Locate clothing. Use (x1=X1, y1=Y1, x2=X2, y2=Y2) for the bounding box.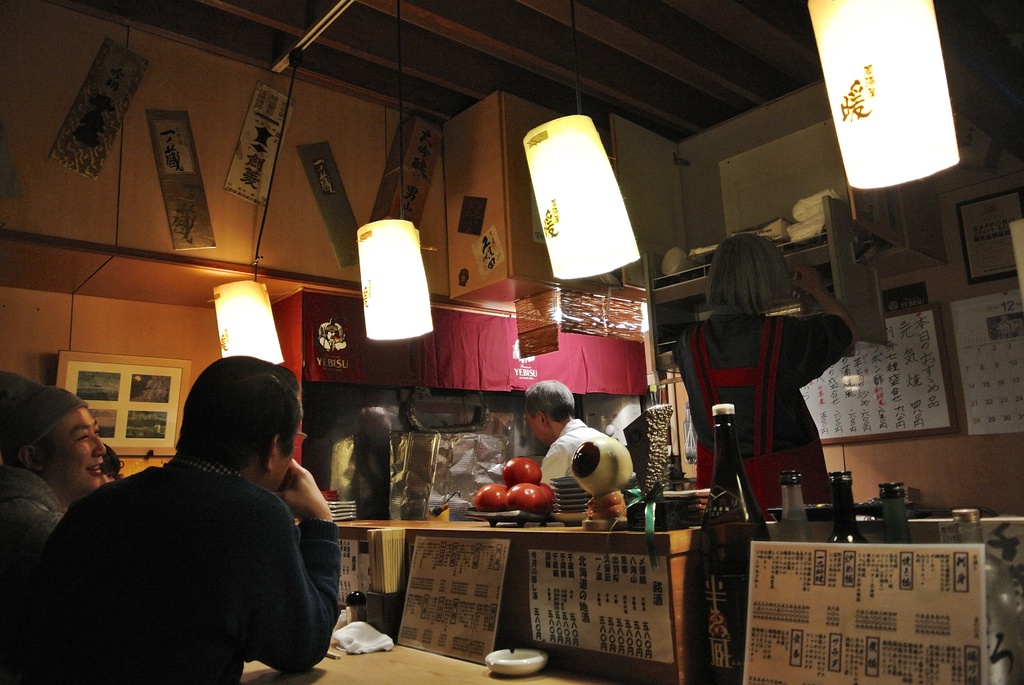
(x1=45, y1=417, x2=343, y2=677).
